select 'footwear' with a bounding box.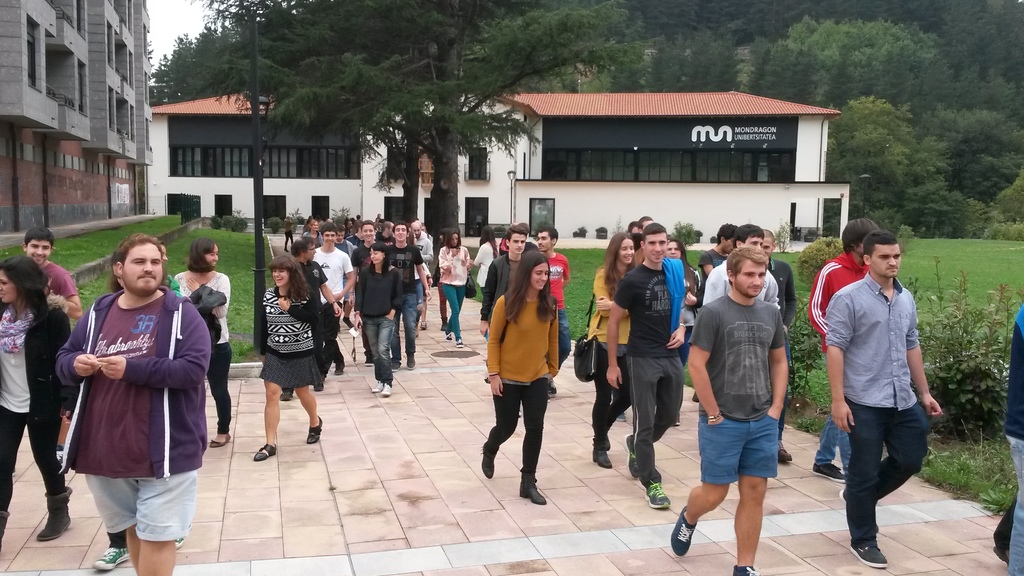
box(445, 331, 452, 337).
